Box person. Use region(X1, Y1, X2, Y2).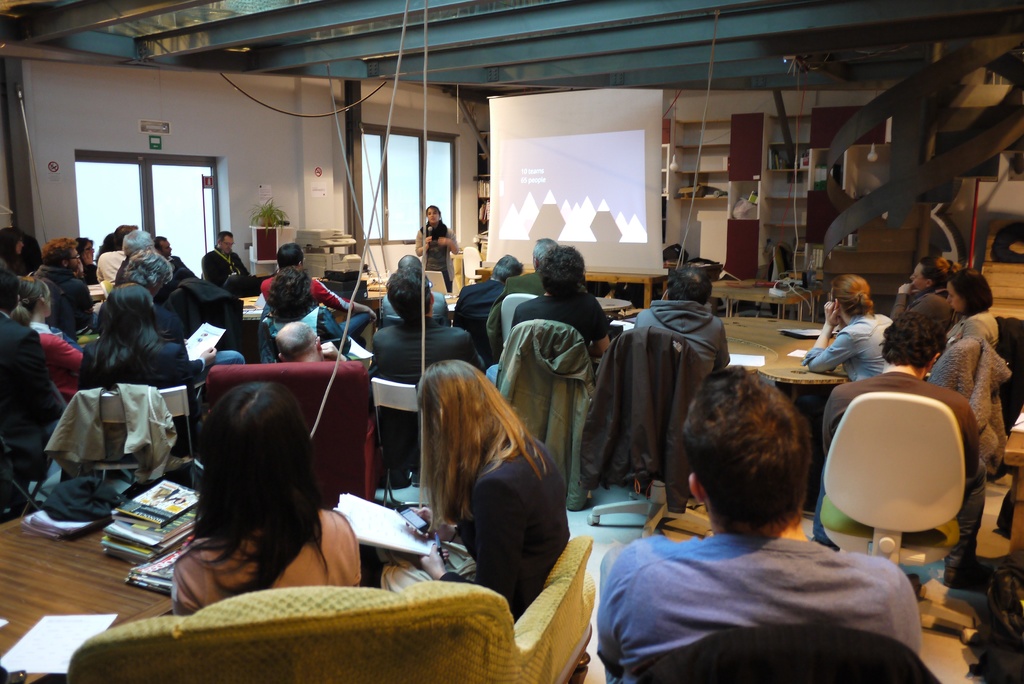
region(258, 243, 376, 342).
